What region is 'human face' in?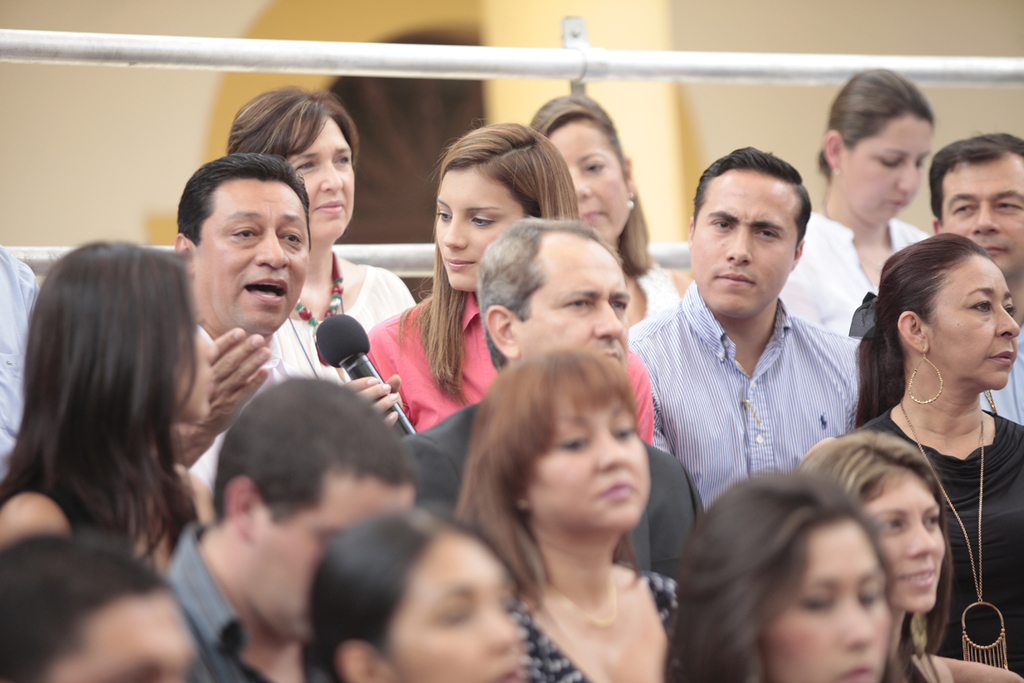
256, 475, 422, 638.
